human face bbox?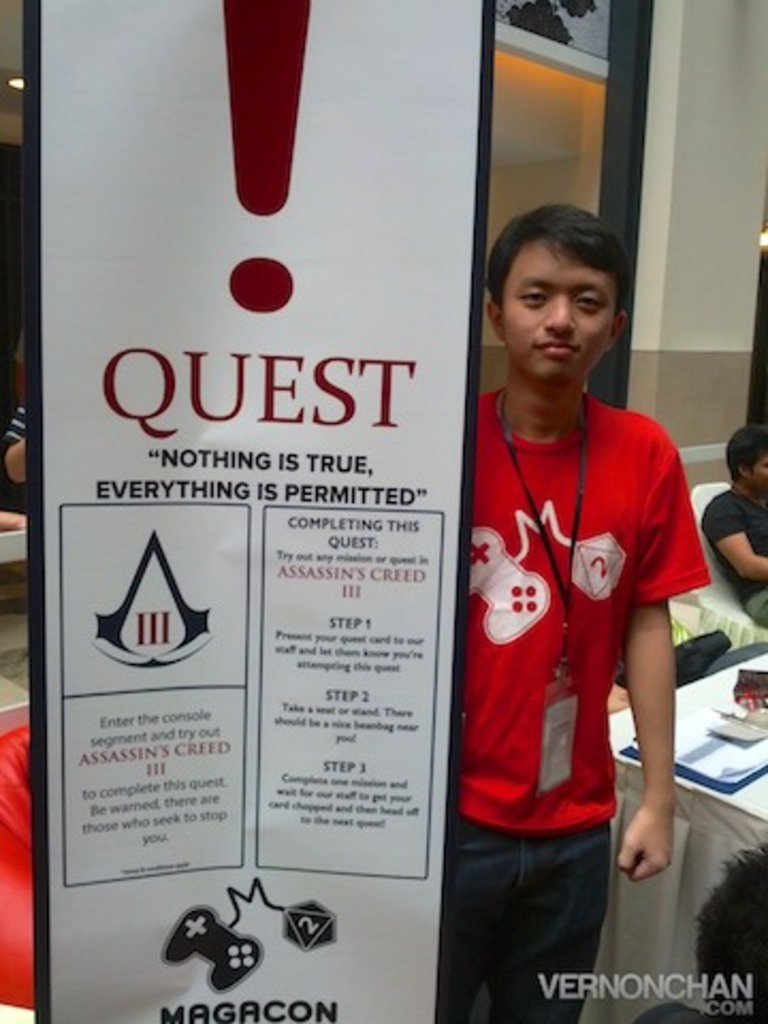
[x1=749, y1=452, x2=766, y2=497]
